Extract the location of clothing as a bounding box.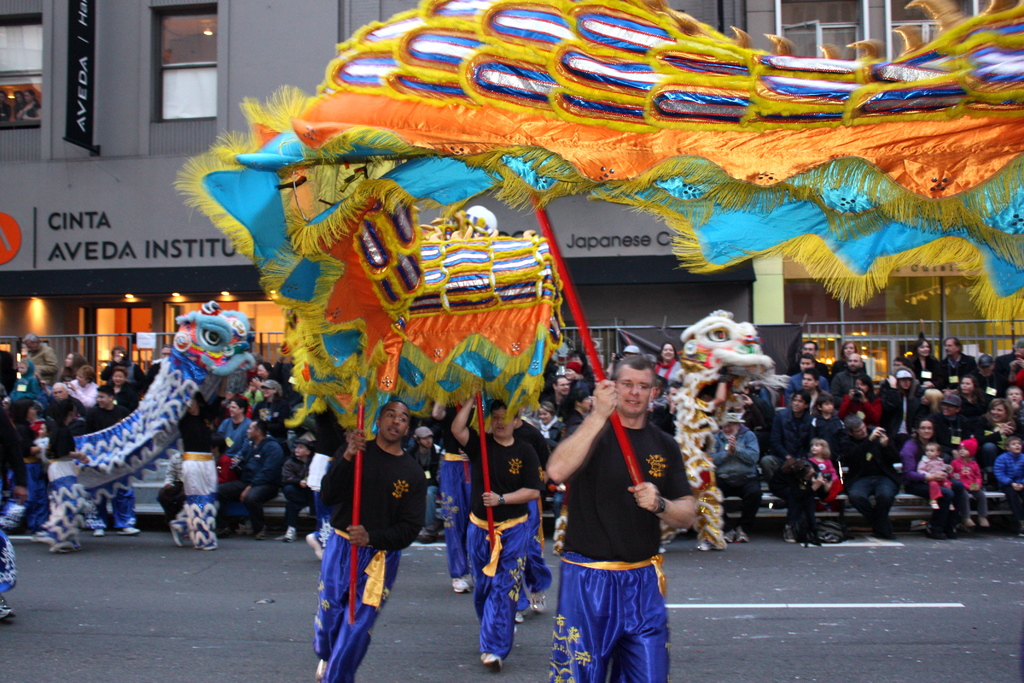
bbox=(761, 404, 808, 487).
